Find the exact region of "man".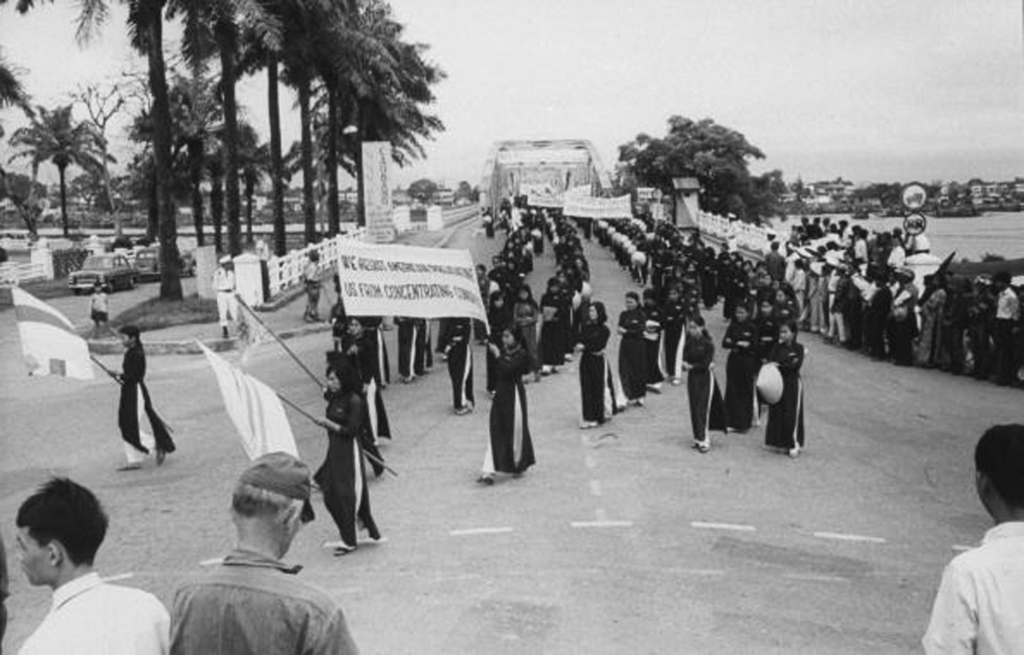
Exact region: {"left": 916, "top": 420, "right": 1023, "bottom": 654}.
